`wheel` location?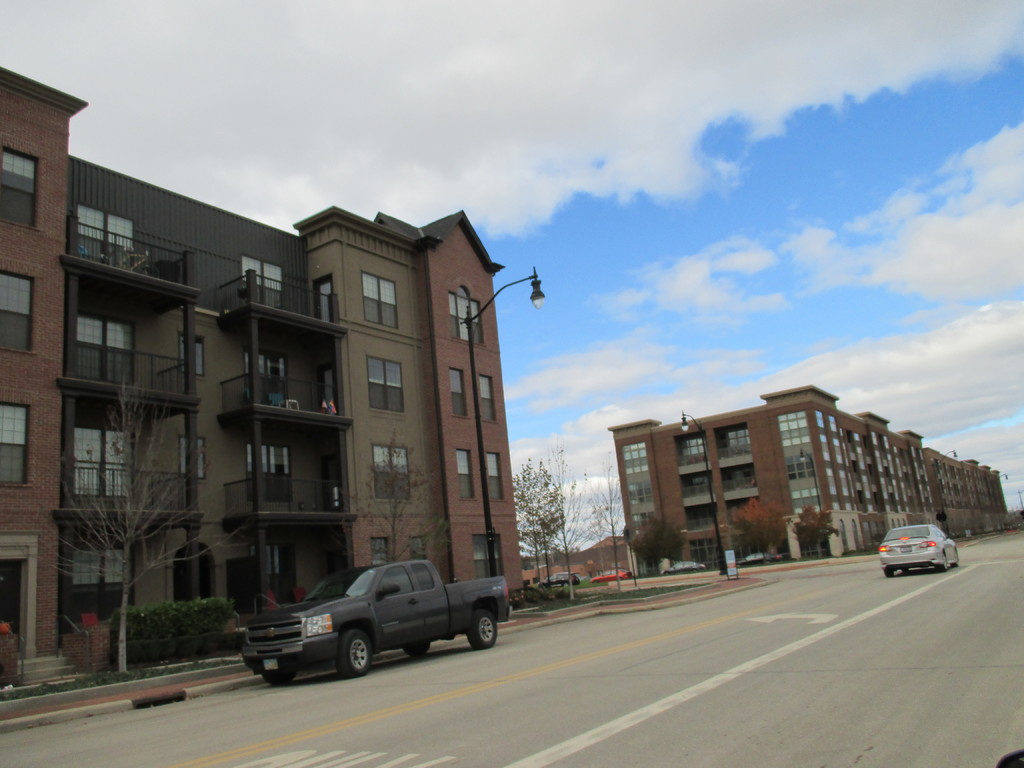
BBox(402, 639, 432, 655)
